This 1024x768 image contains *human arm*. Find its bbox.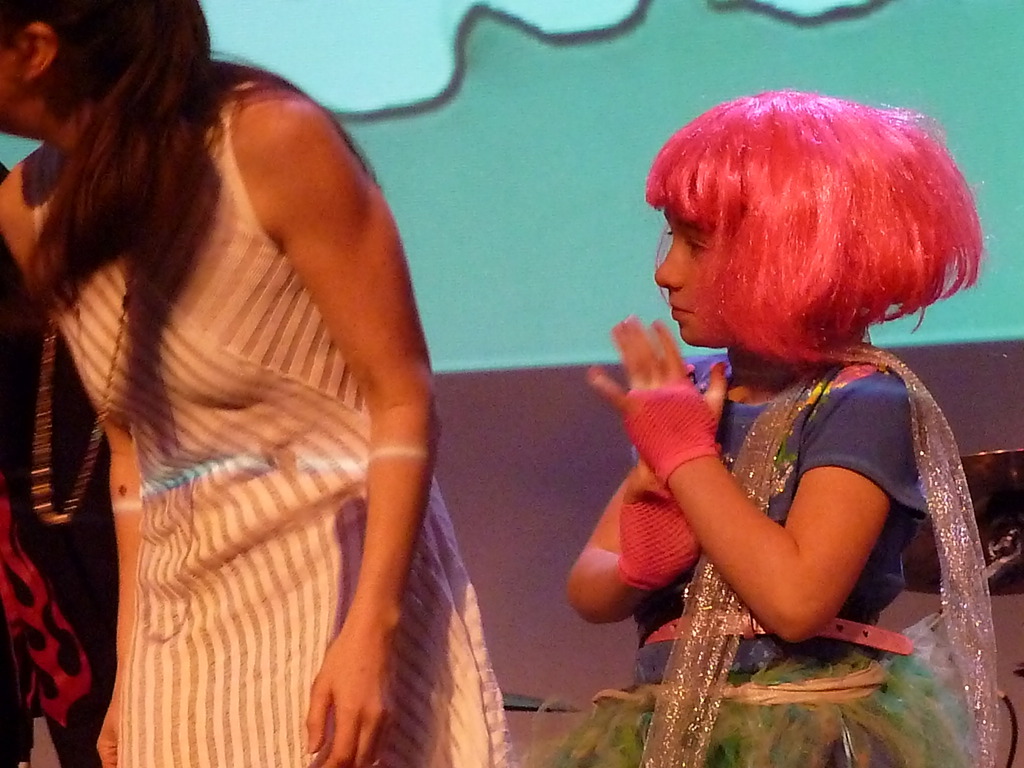
l=235, t=73, r=458, b=767.
